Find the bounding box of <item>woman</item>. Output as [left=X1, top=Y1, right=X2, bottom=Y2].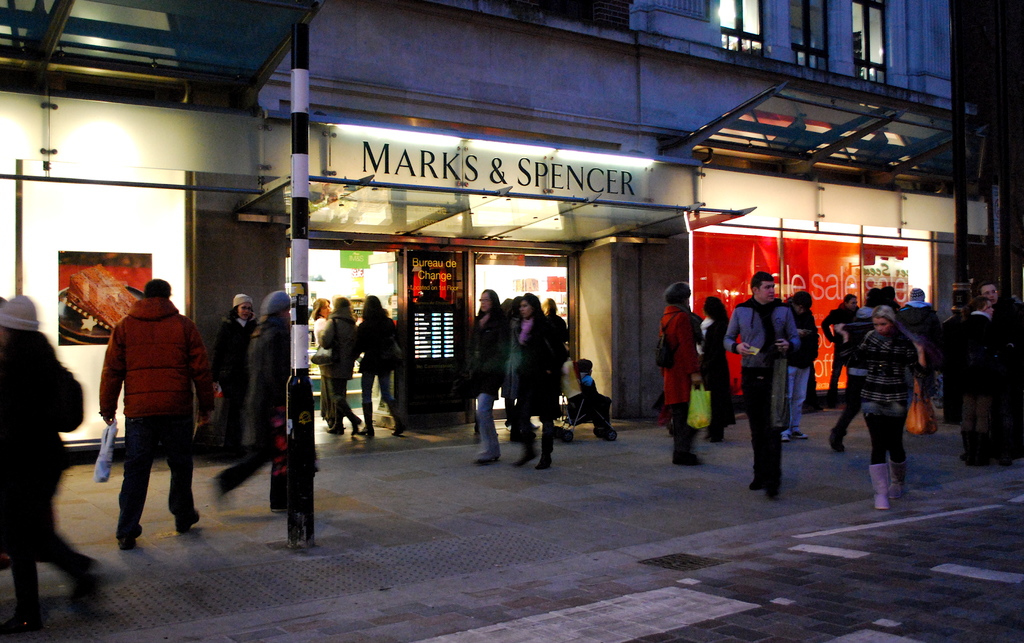
[left=206, top=289, right=300, bottom=508].
